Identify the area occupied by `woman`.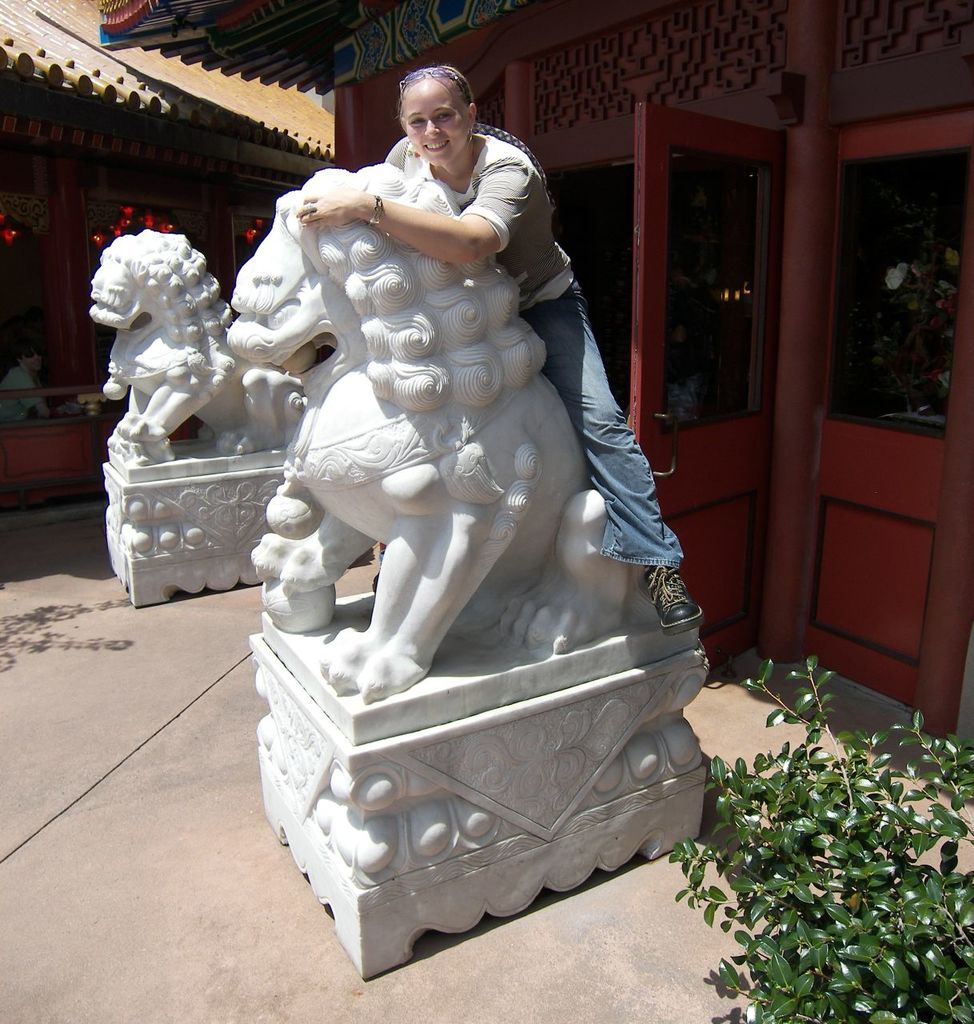
Area: [x1=267, y1=99, x2=692, y2=826].
